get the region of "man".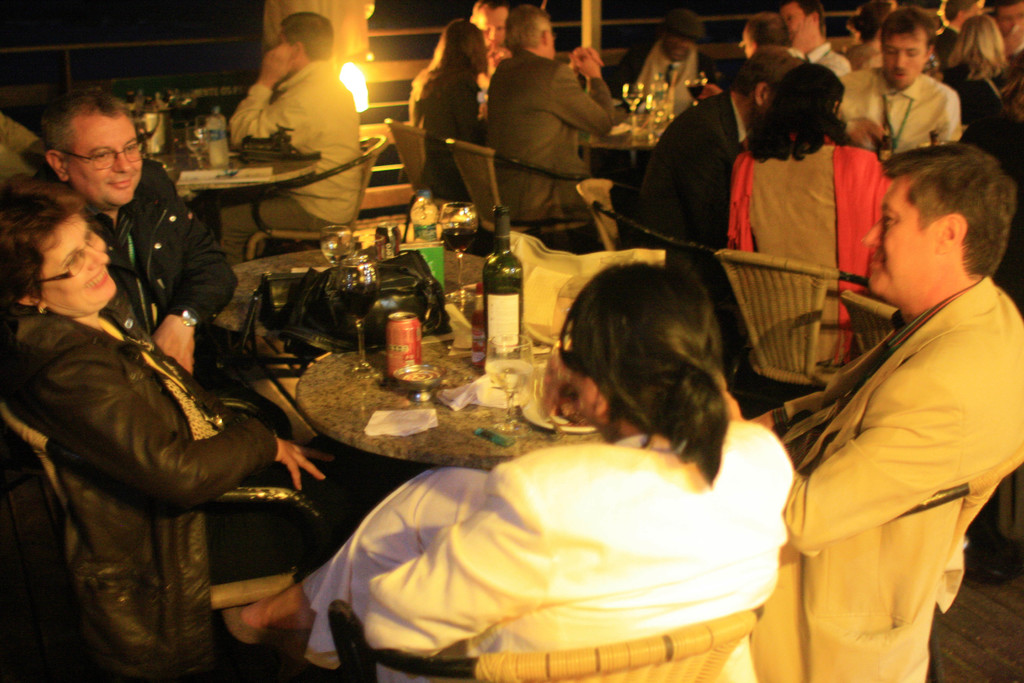
[x1=833, y1=6, x2=959, y2=165].
